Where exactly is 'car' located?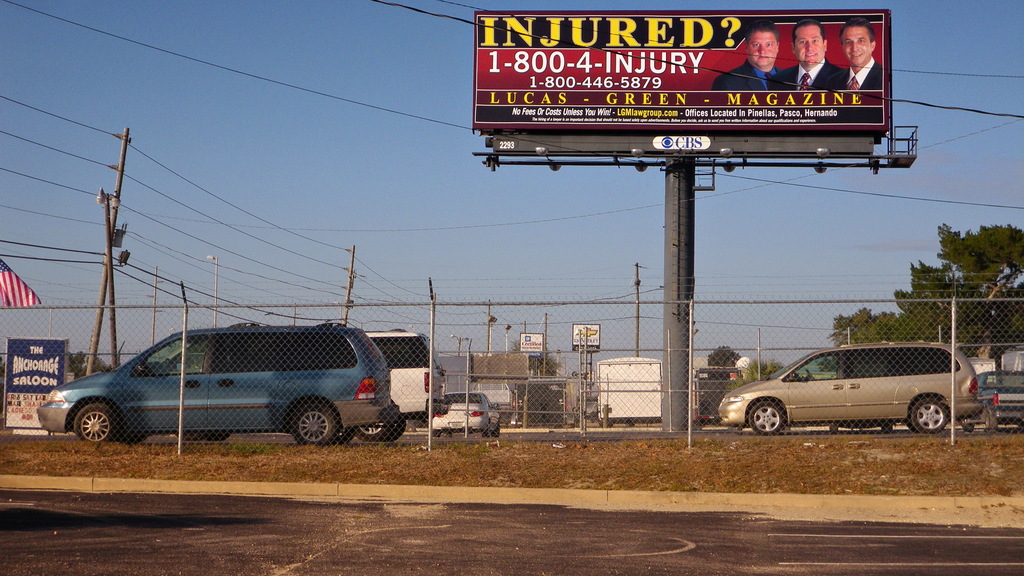
Its bounding box is <bbox>34, 319, 400, 449</bbox>.
